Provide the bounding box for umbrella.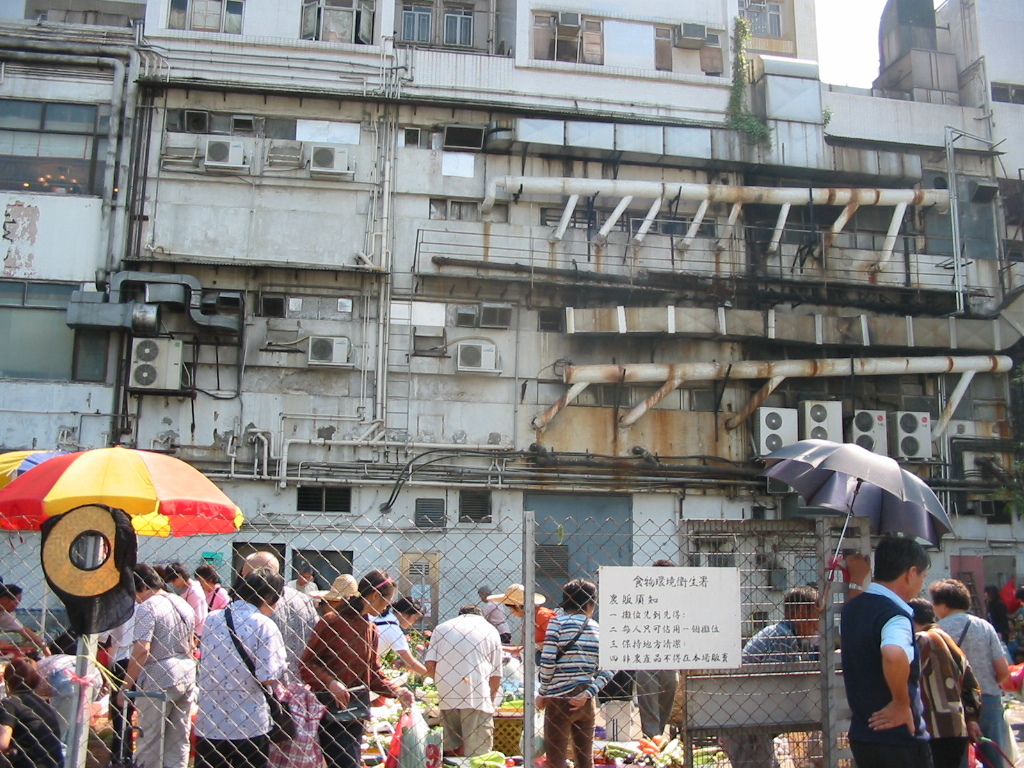
left=0, top=441, right=251, bottom=767.
